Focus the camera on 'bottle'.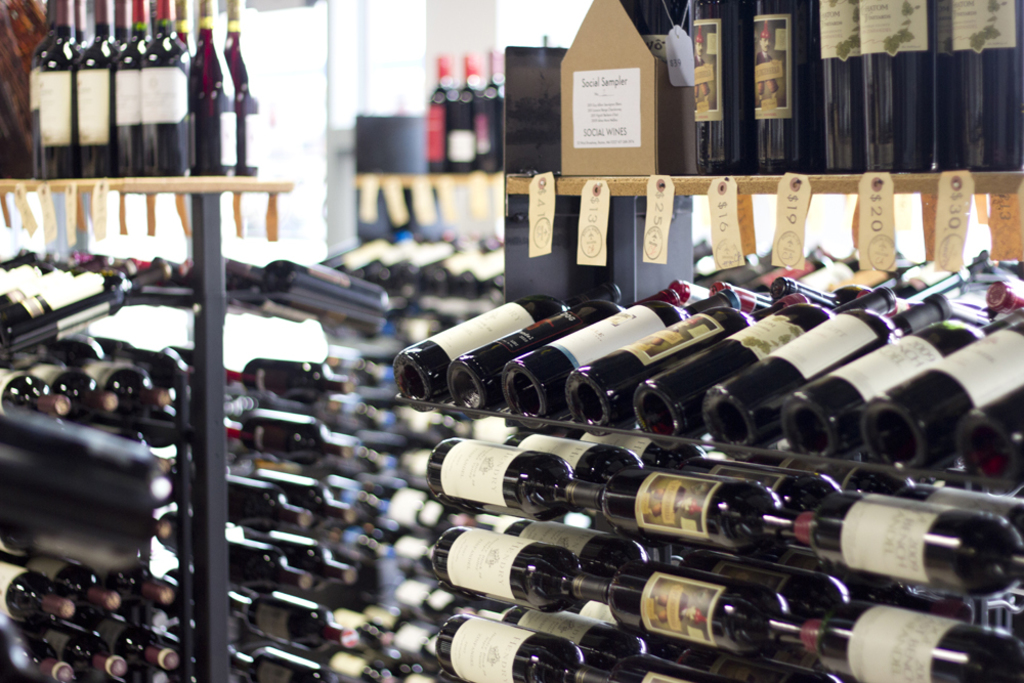
Focus region: x1=381 y1=232 x2=467 y2=290.
